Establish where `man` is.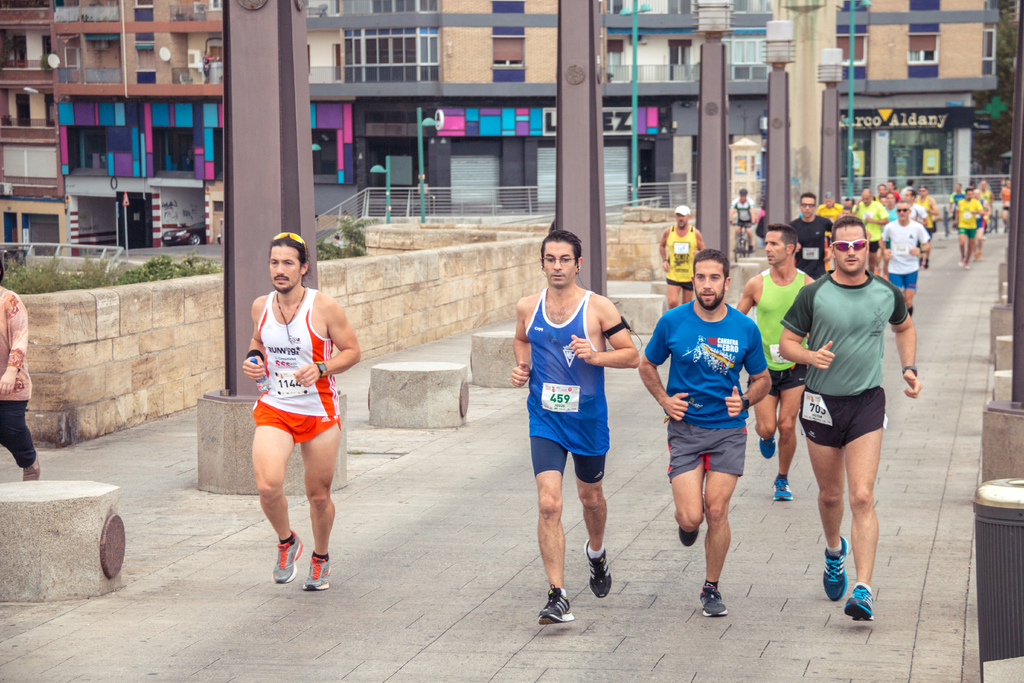
Established at <box>661,204,708,311</box>.
